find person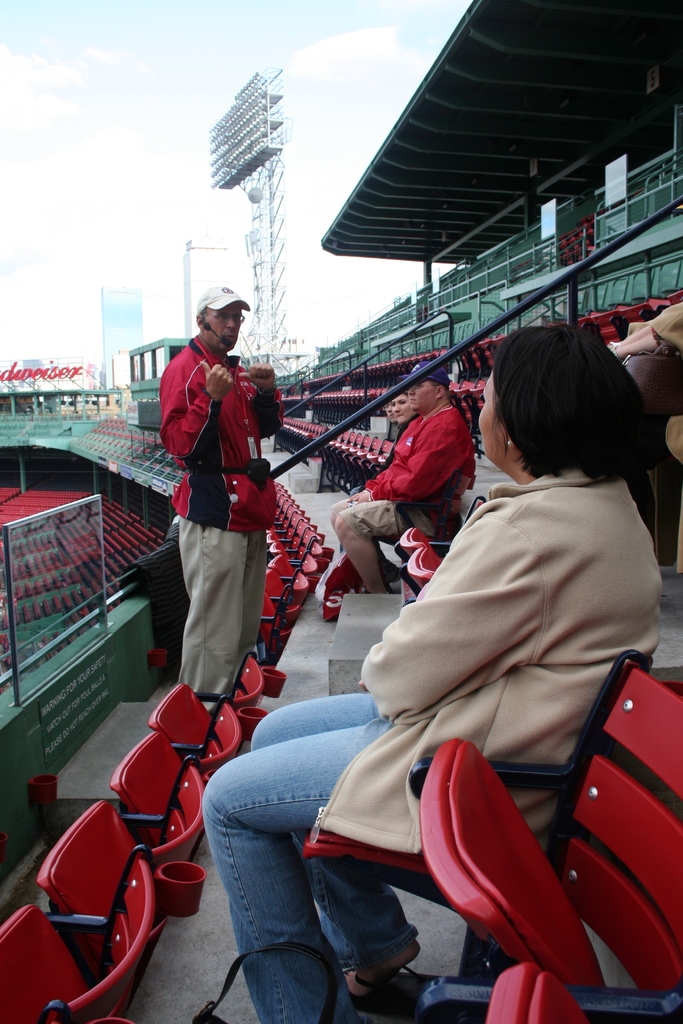
609,300,682,361
